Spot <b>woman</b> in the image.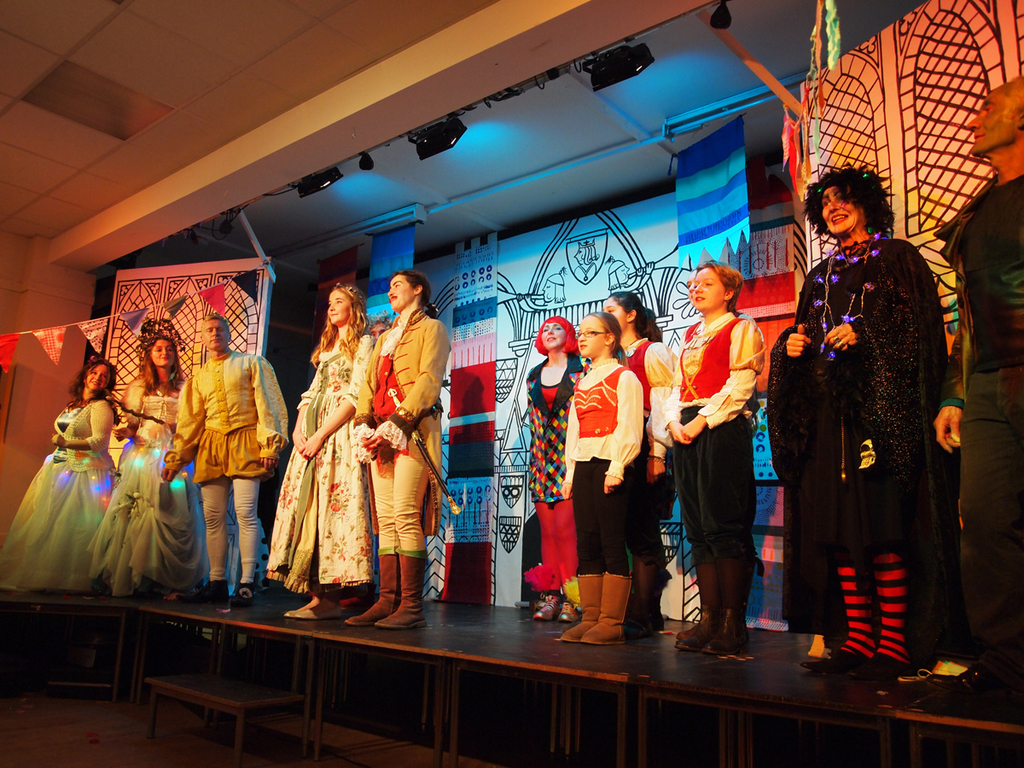
<b>woman</b> found at pyautogui.locateOnScreen(649, 260, 775, 660).
